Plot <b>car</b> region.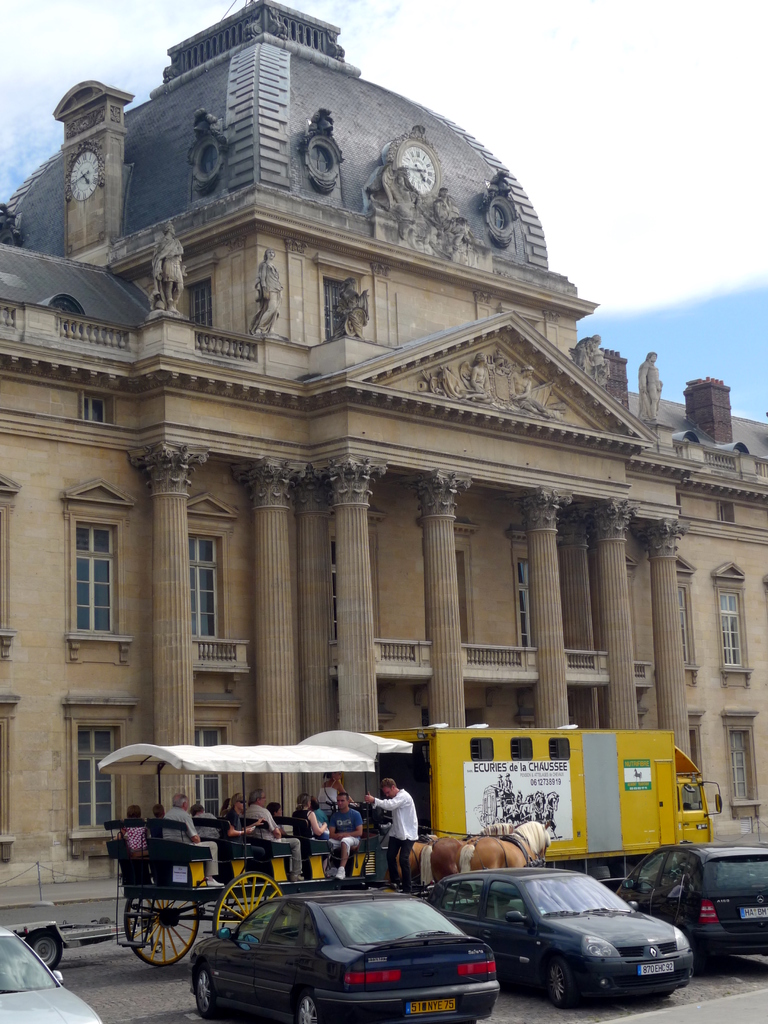
Plotted at 0/922/104/1023.
